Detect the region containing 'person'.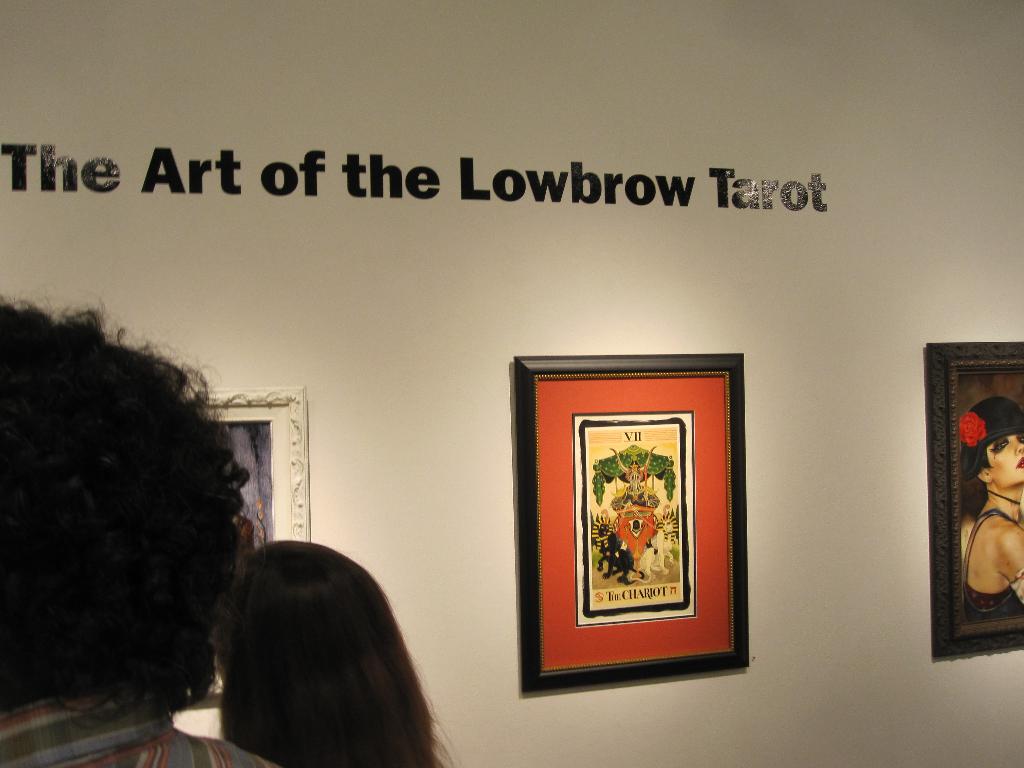
<bbox>216, 528, 468, 767</bbox>.
